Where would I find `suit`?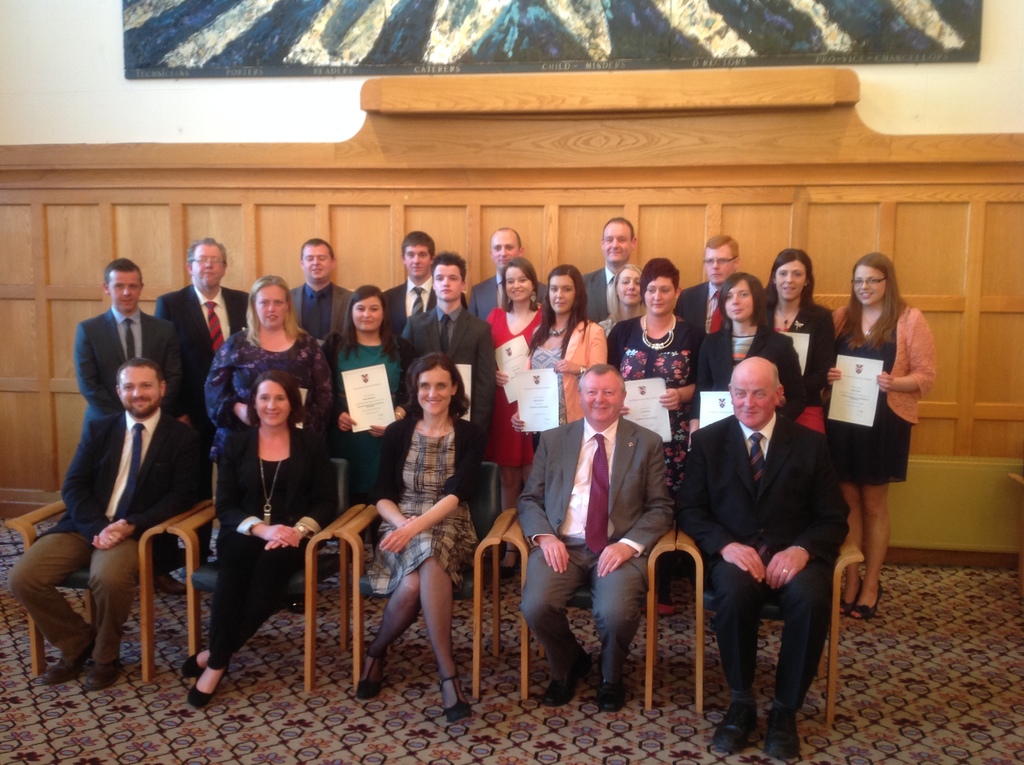
At <bbox>329, 329, 426, 510</bbox>.
